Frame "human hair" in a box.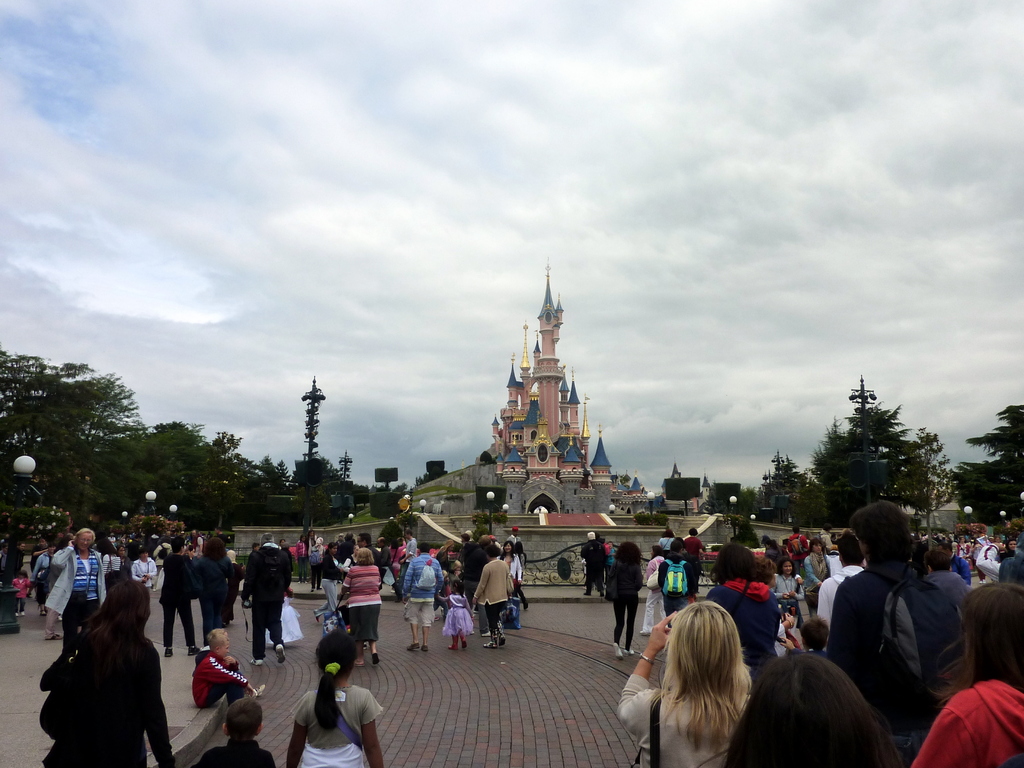
x1=778, y1=557, x2=794, y2=577.
